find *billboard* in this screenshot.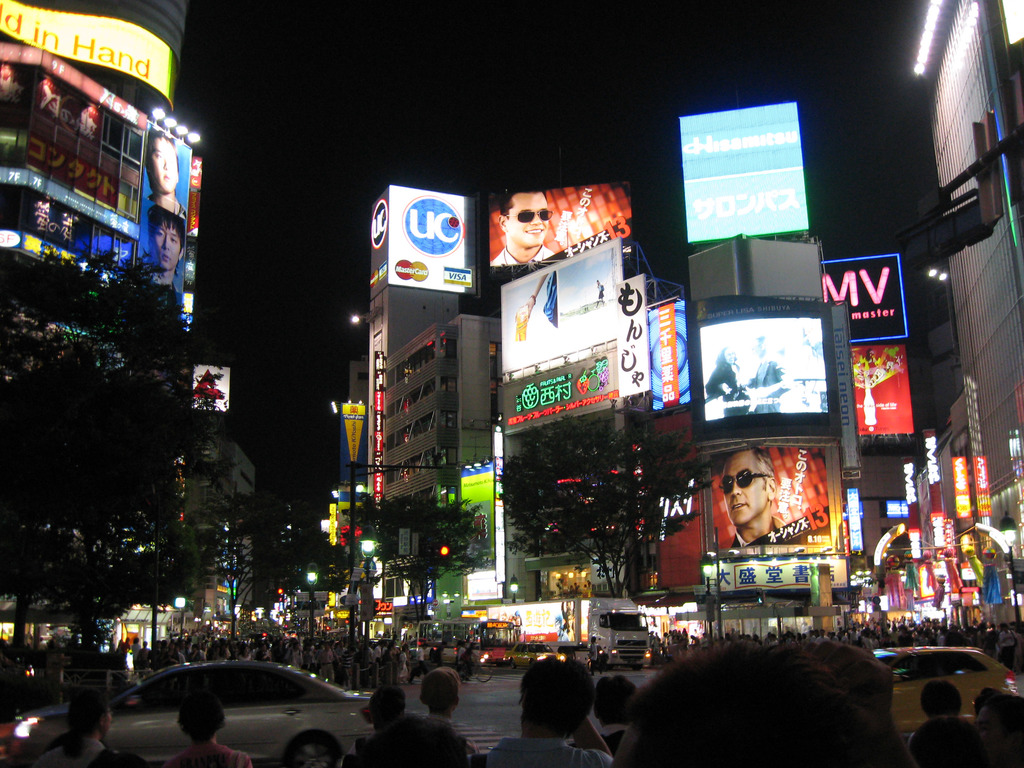
The bounding box for *billboard* is select_region(879, 497, 906, 520).
